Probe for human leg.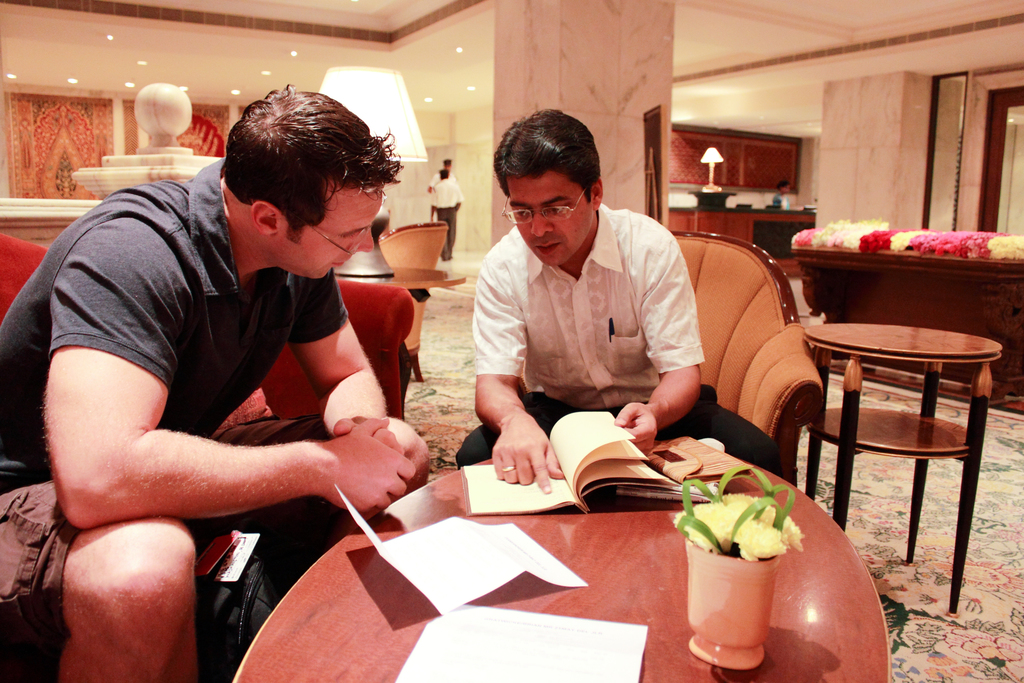
Probe result: BBox(215, 408, 342, 591).
